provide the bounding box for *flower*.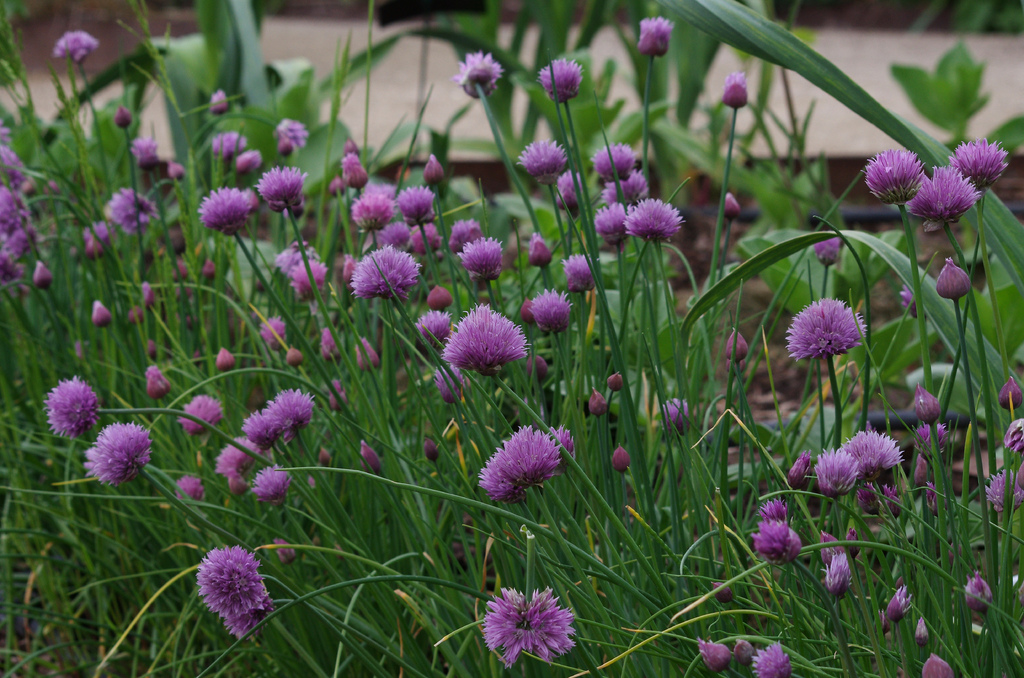
[x1=481, y1=586, x2=567, y2=668].
